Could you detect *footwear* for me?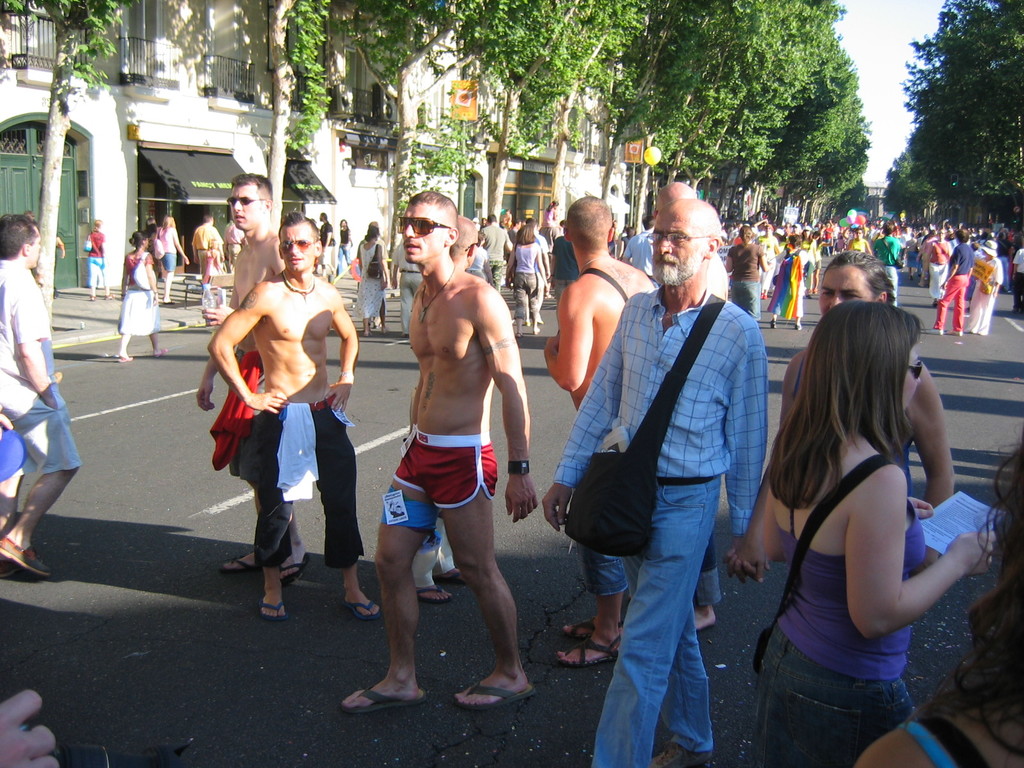
Detection result: locate(649, 739, 714, 767).
